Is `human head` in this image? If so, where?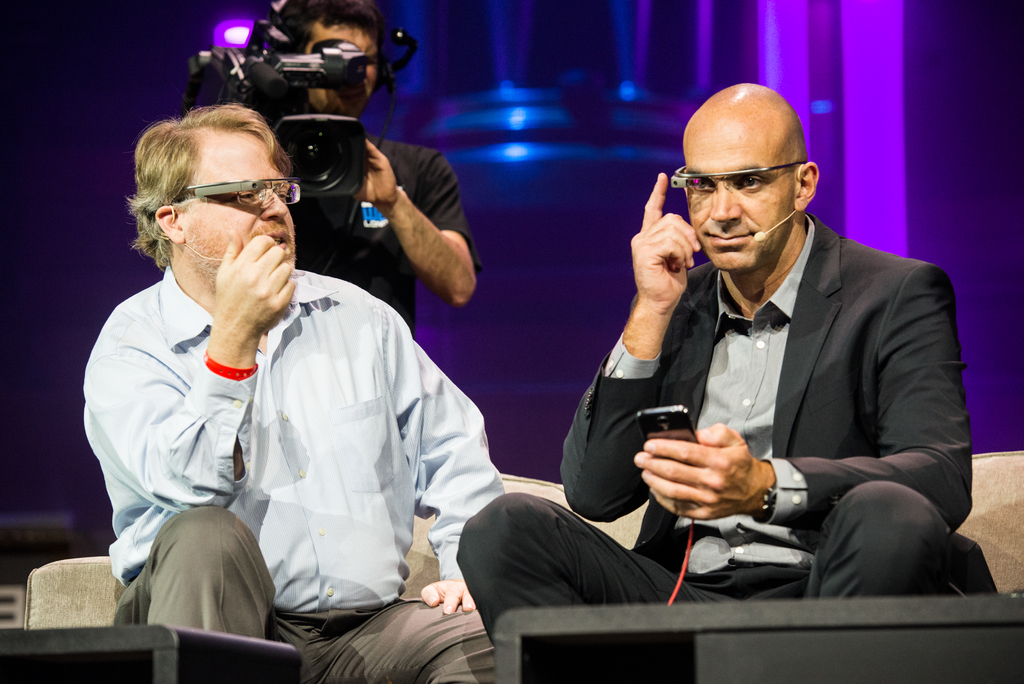
Yes, at 136,104,295,296.
